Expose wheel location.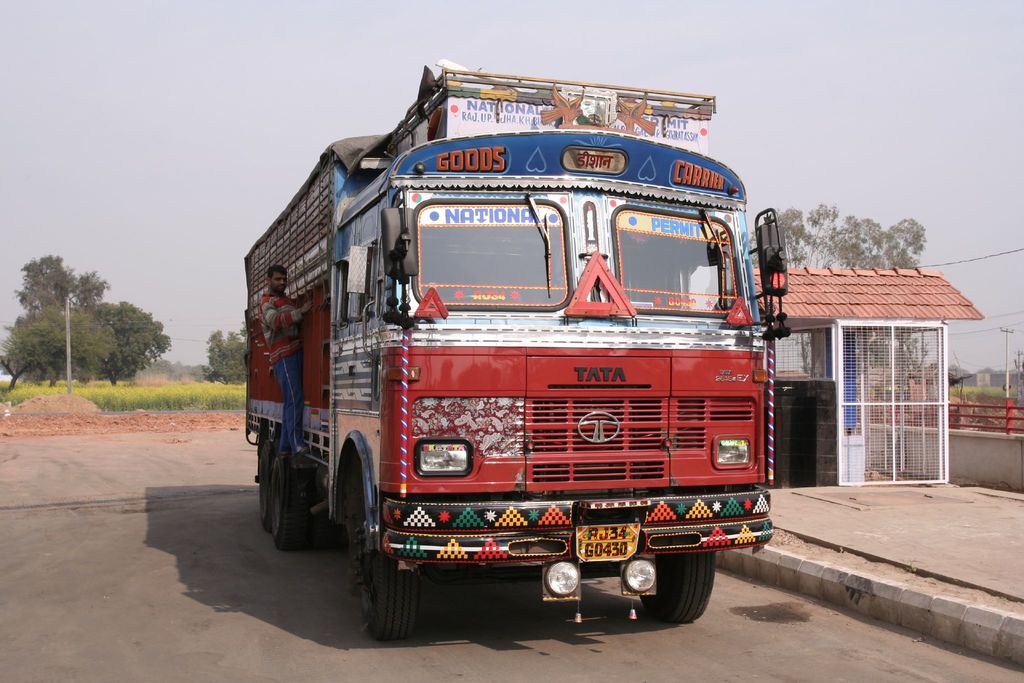
Exposed at detection(349, 475, 416, 643).
